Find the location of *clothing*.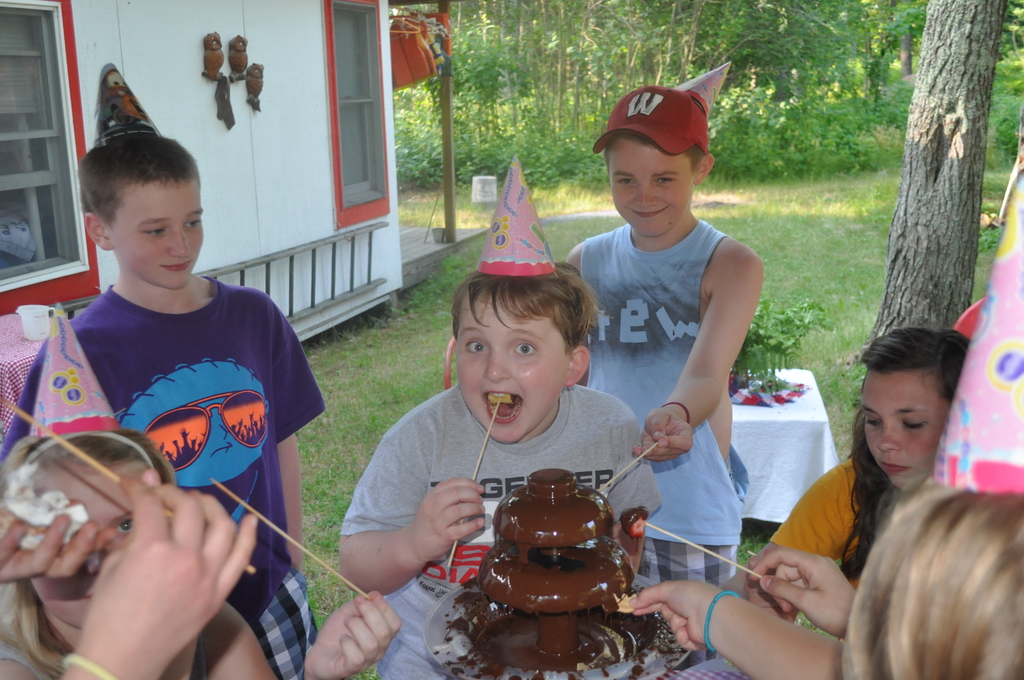
Location: bbox=[768, 457, 861, 644].
